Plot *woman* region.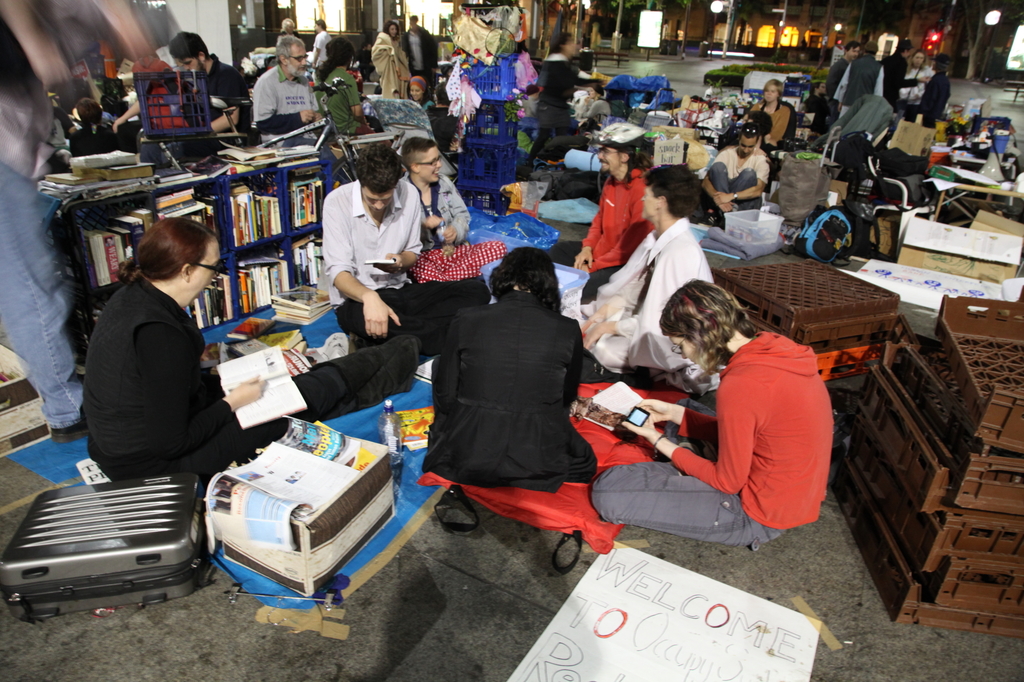
Plotted at <region>313, 36, 388, 135</region>.
